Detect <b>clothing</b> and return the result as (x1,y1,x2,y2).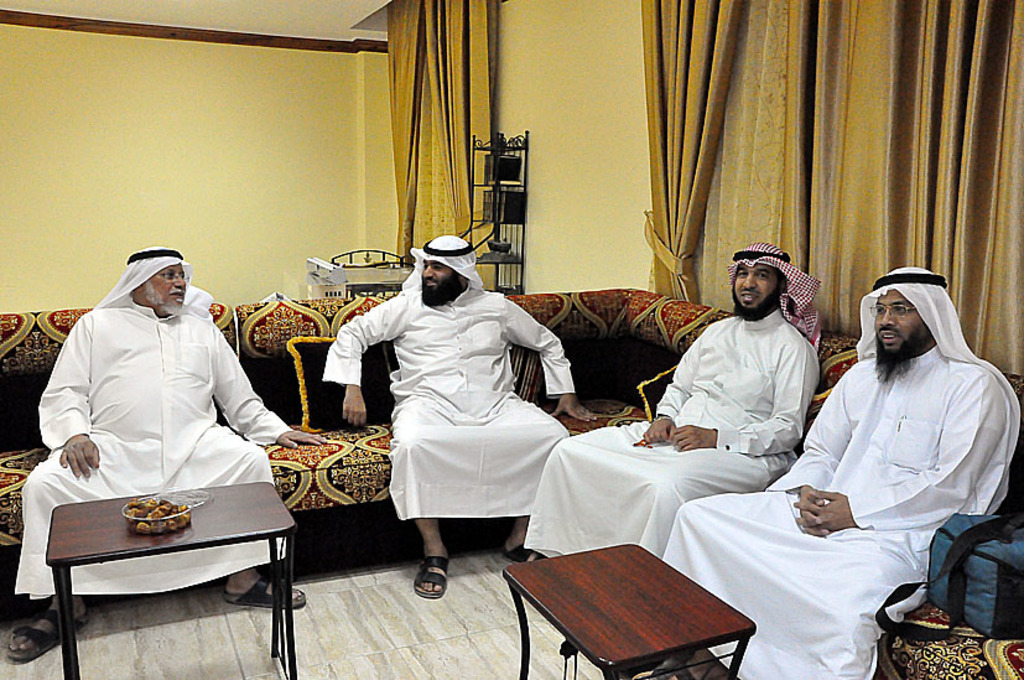
(345,243,581,566).
